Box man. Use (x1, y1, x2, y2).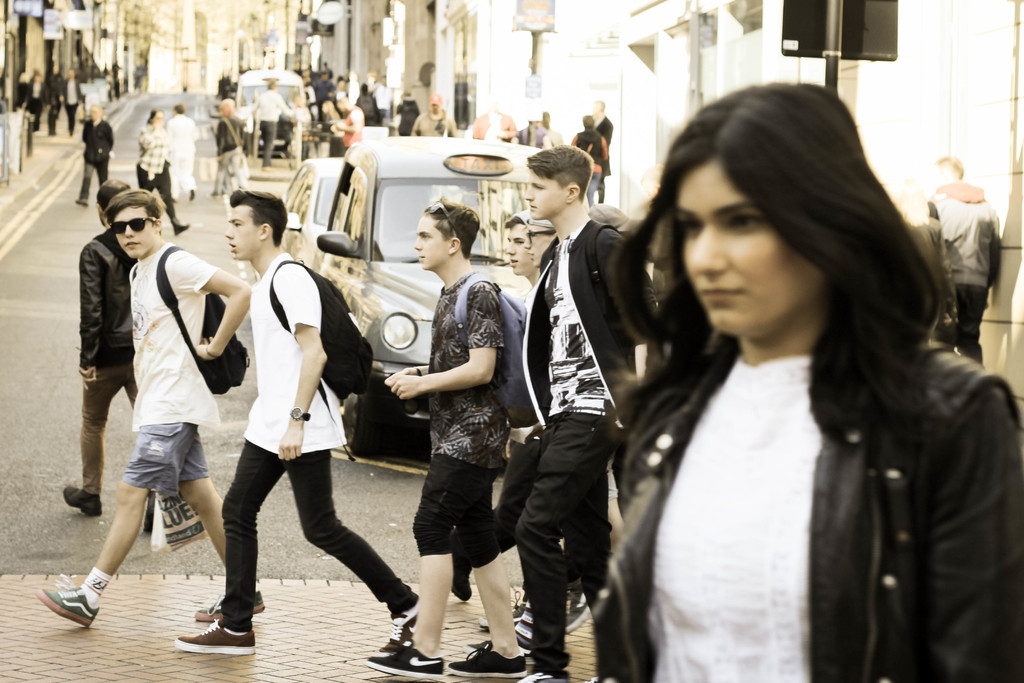
(63, 173, 145, 520).
